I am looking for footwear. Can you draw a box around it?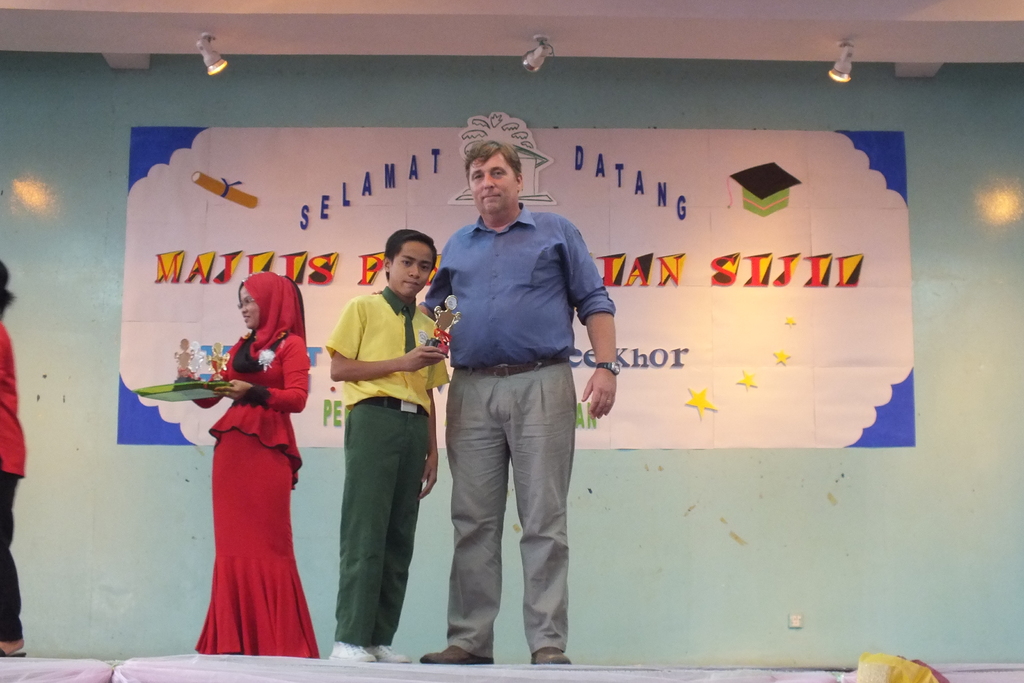
Sure, the bounding box is bbox=[422, 642, 495, 661].
